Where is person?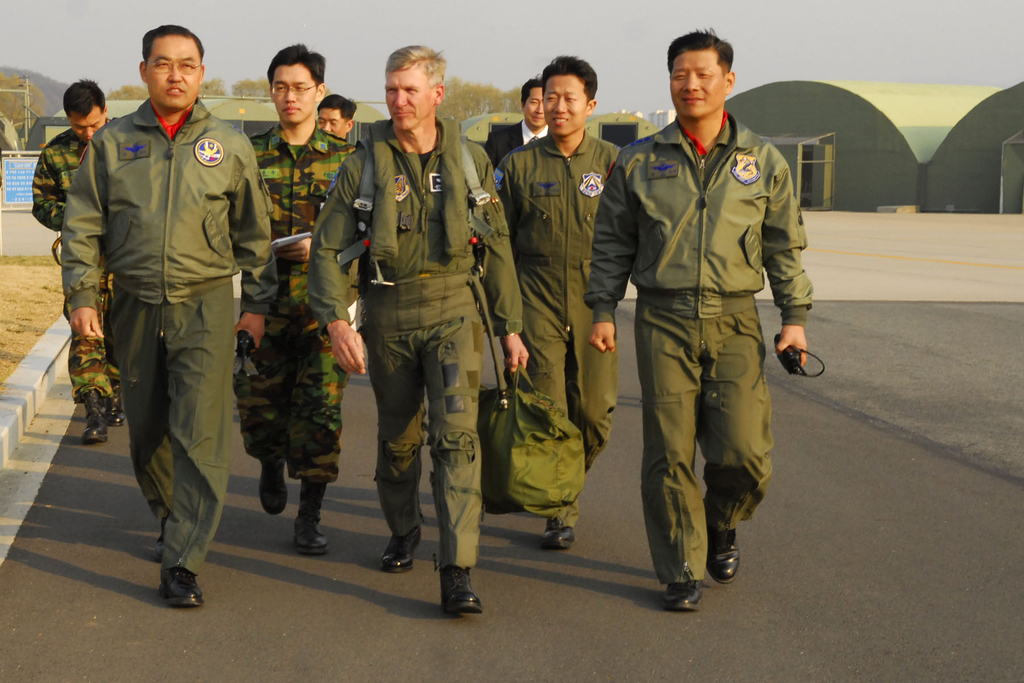
[28,79,125,442].
